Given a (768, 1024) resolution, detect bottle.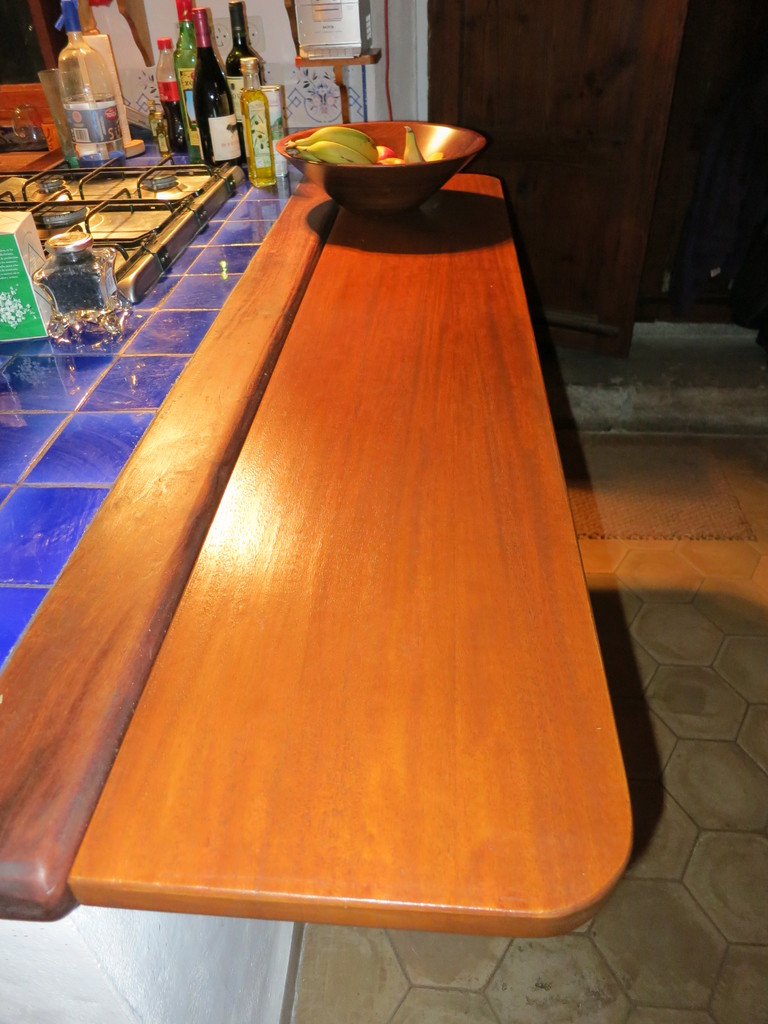
(192, 4, 246, 166).
